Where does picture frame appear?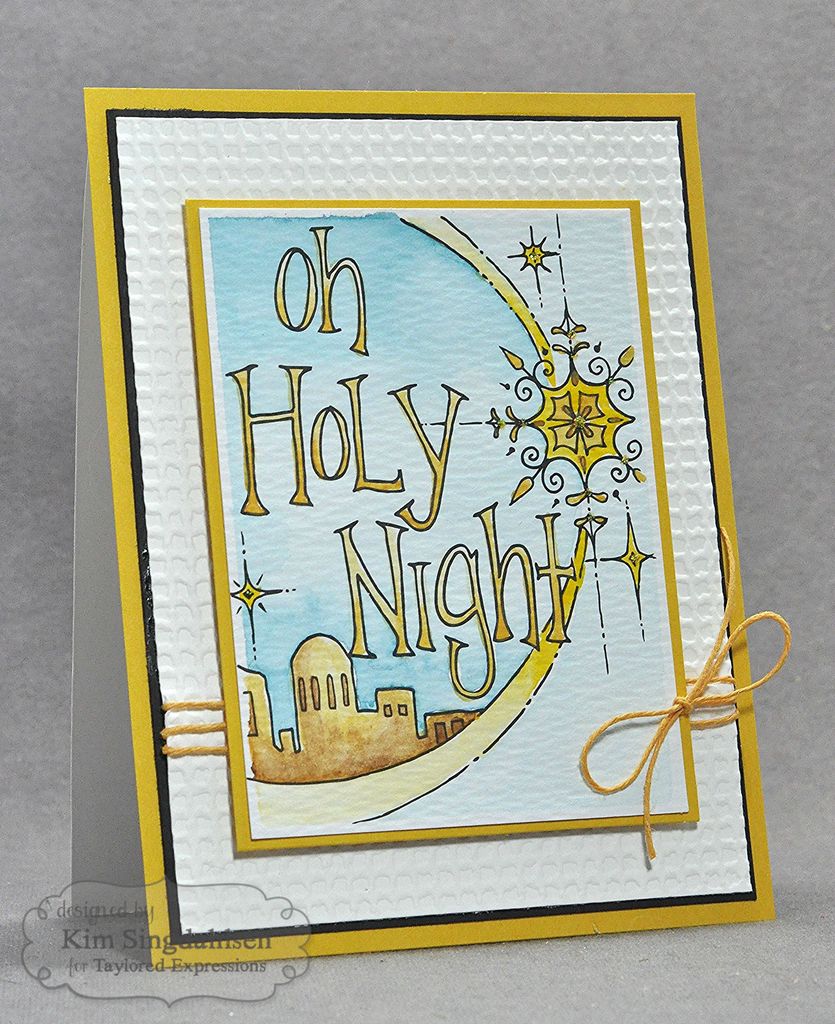
Appears at l=48, t=92, r=769, b=956.
